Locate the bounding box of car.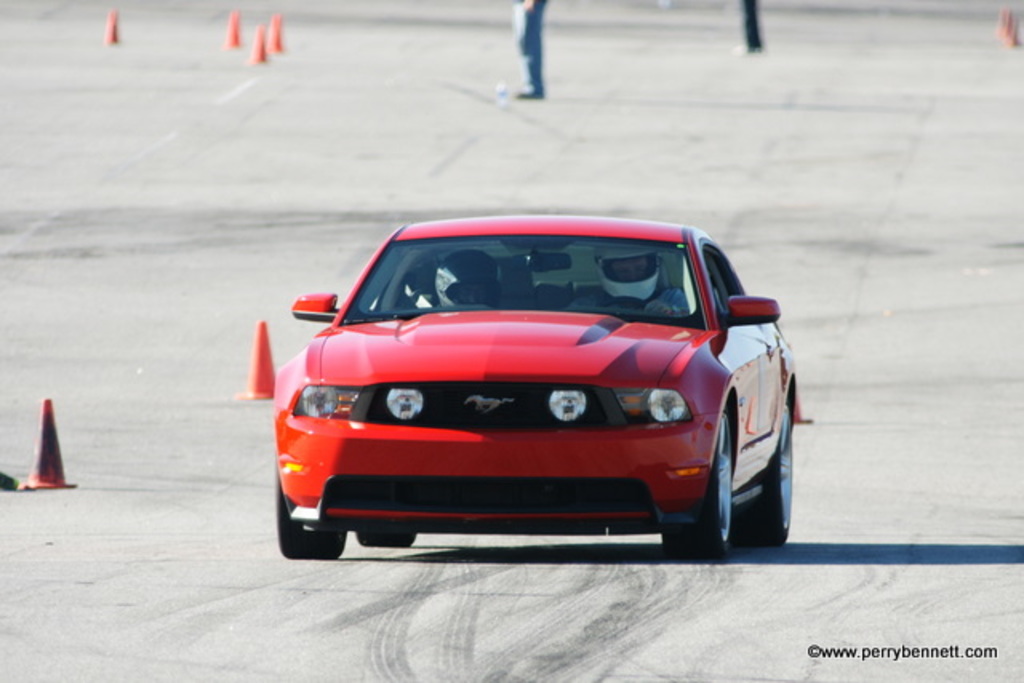
Bounding box: (x1=250, y1=216, x2=802, y2=555).
